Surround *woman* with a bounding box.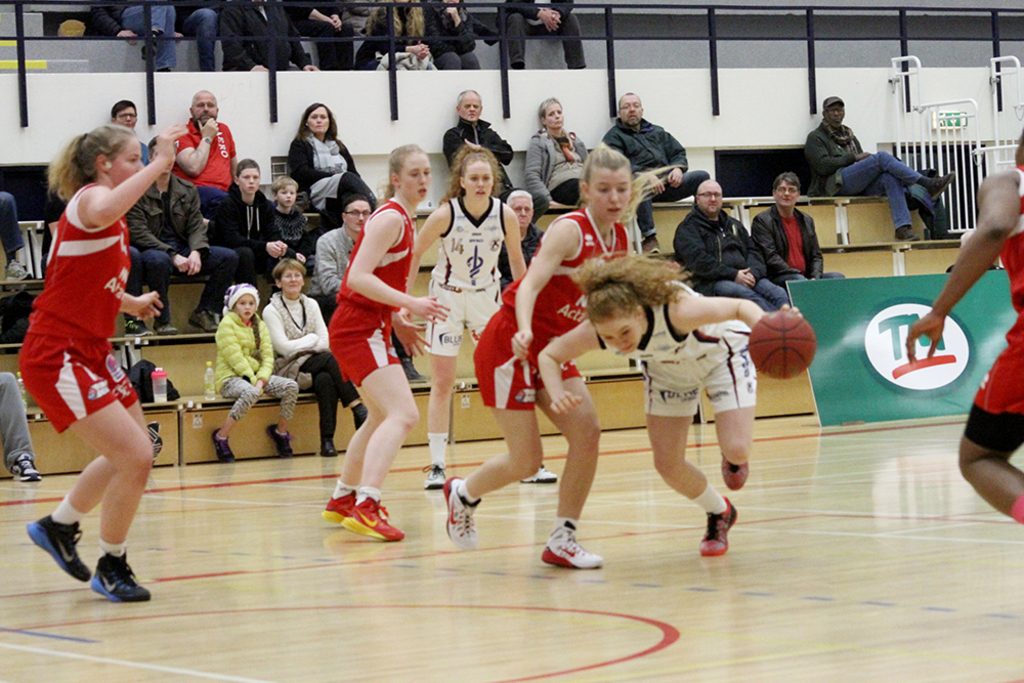
box(441, 140, 646, 570).
